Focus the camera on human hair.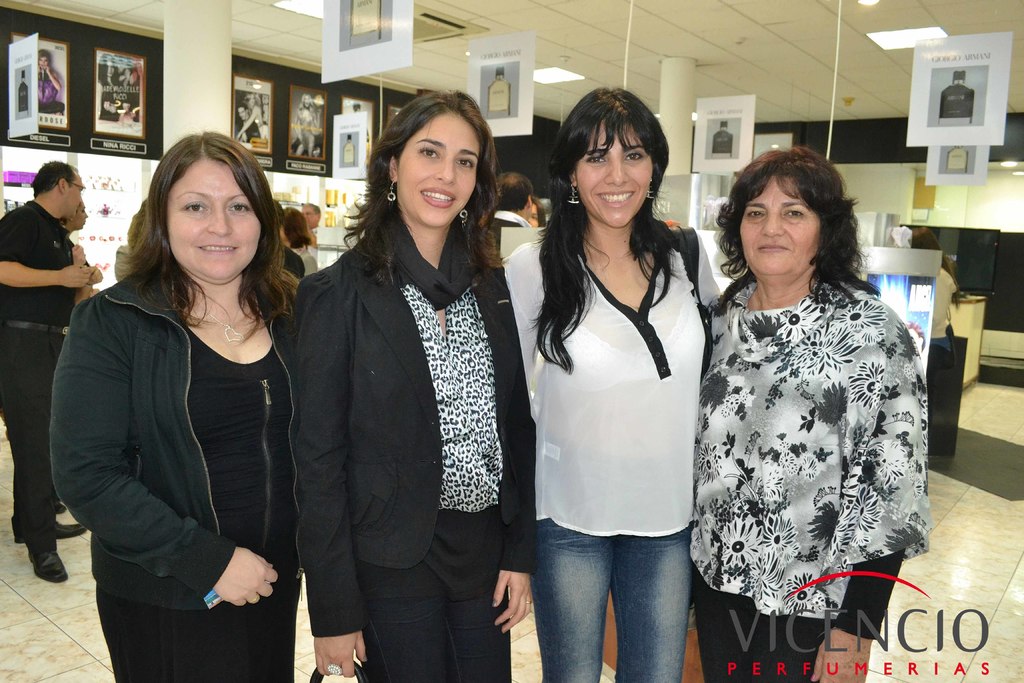
Focus region: bbox=[243, 90, 264, 106].
